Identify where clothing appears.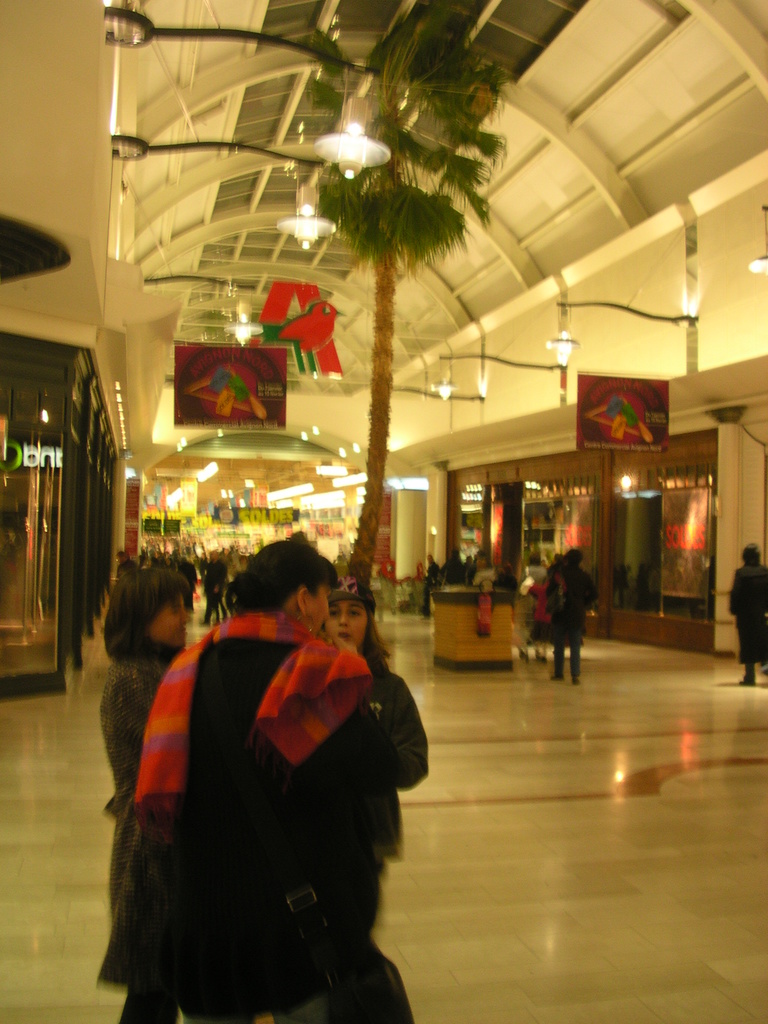
Appears at 716, 556, 767, 675.
